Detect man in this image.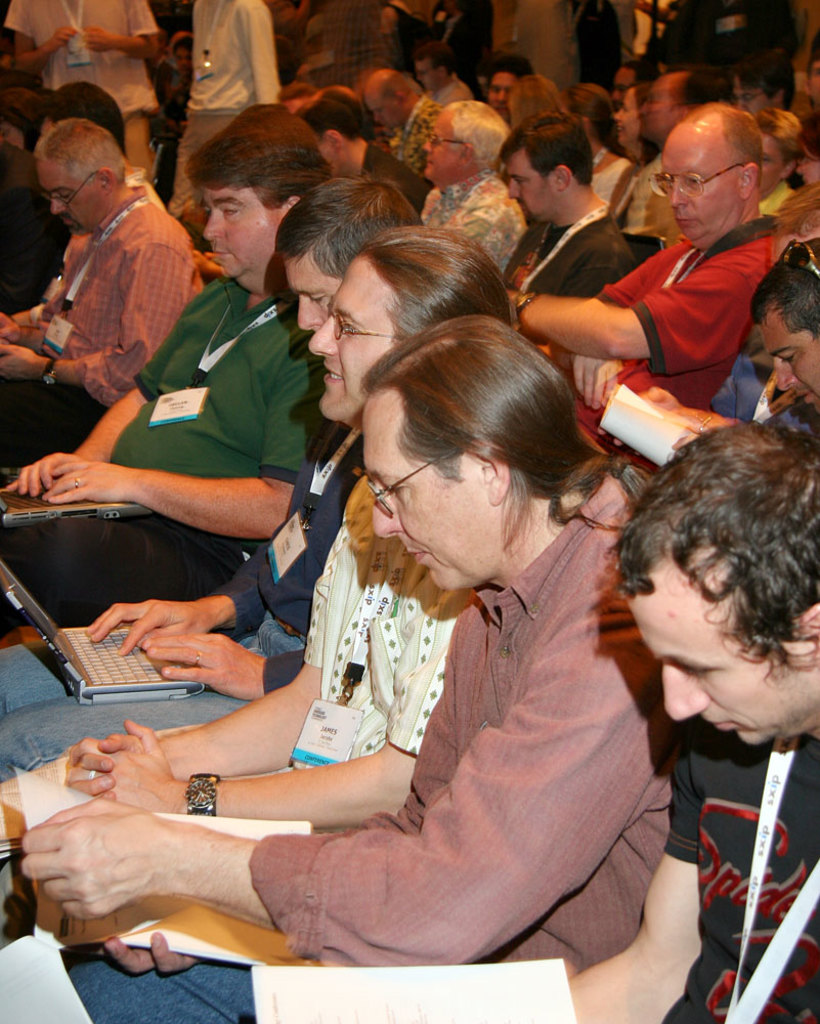
Detection: pyautogui.locateOnScreen(770, 423, 819, 1023).
